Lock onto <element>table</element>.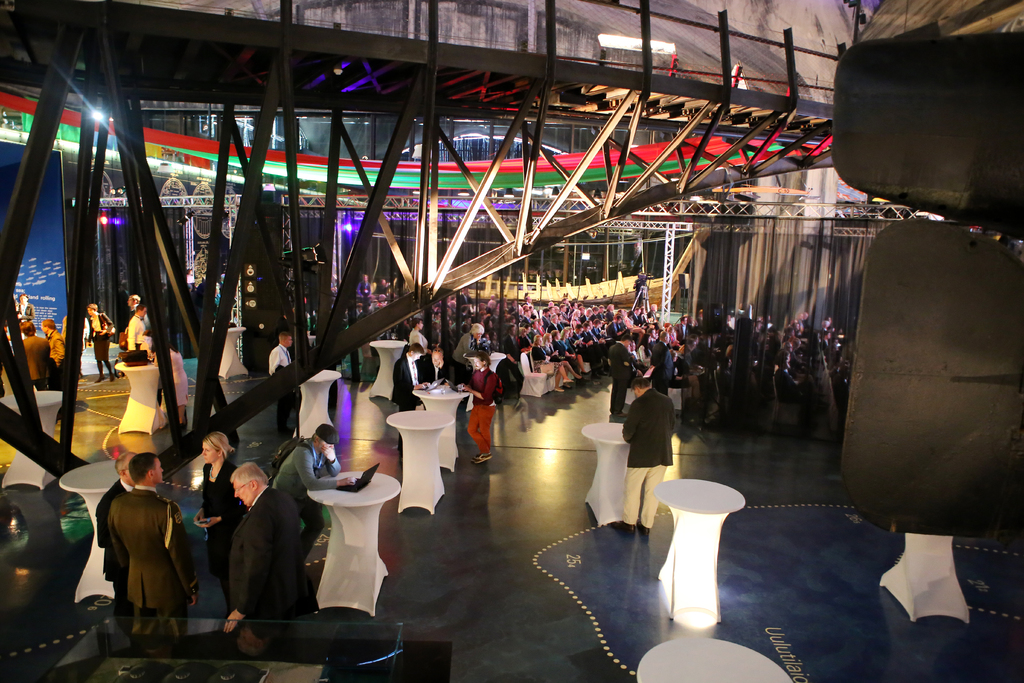
Locked: bbox=[653, 479, 744, 629].
